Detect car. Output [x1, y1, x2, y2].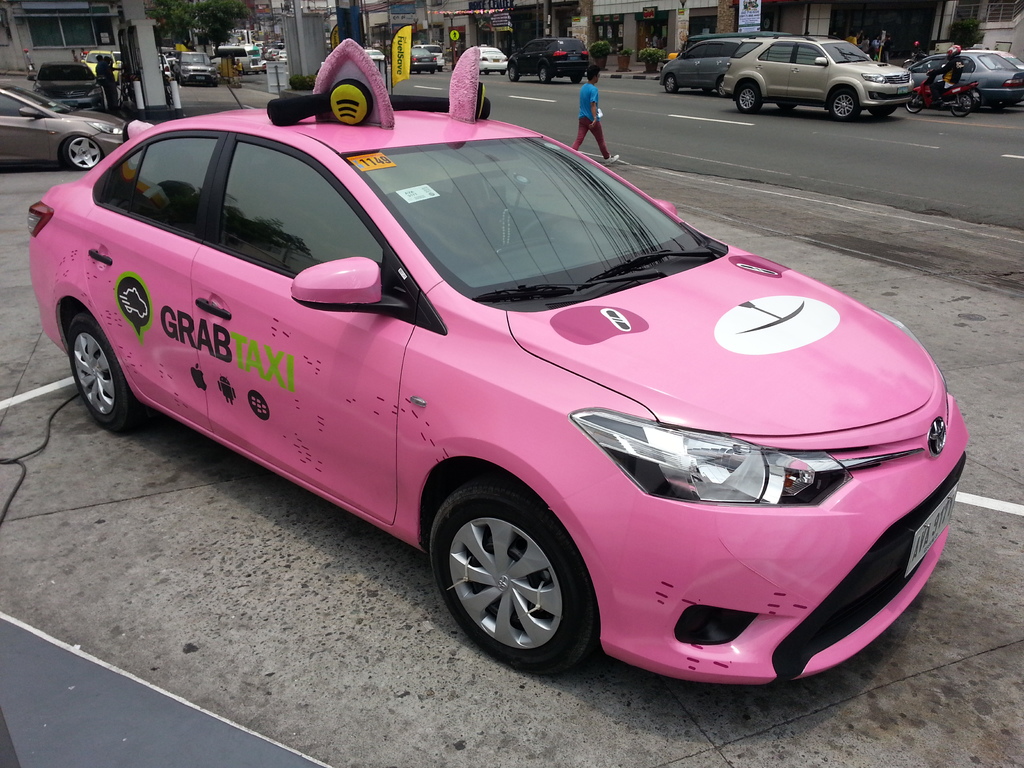
[898, 42, 1023, 108].
